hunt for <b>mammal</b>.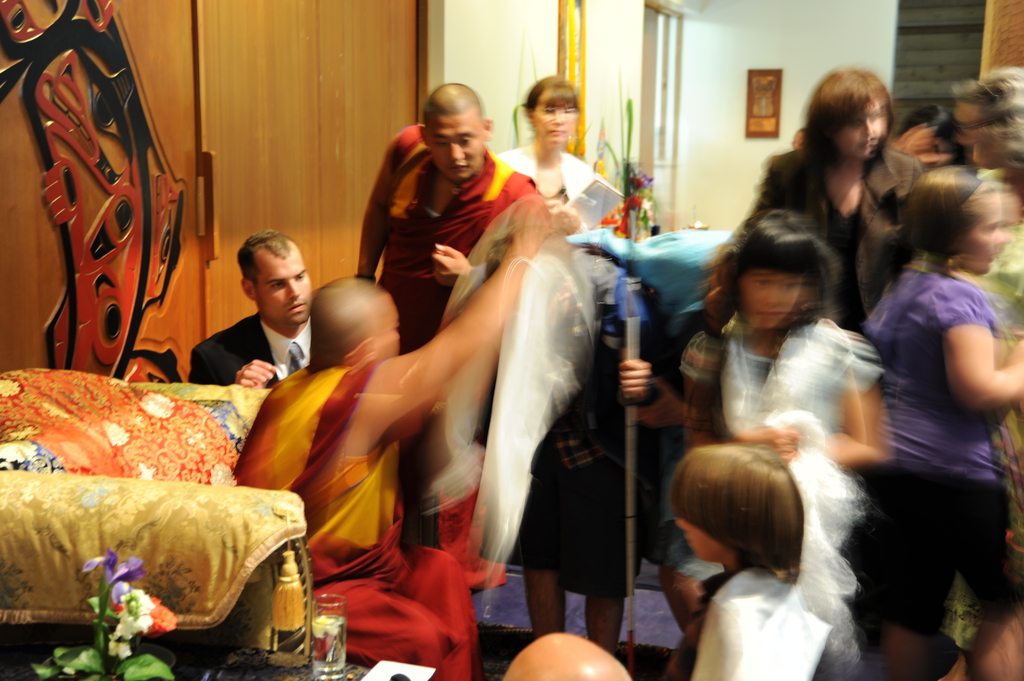
Hunted down at x1=661 y1=446 x2=803 y2=680.
